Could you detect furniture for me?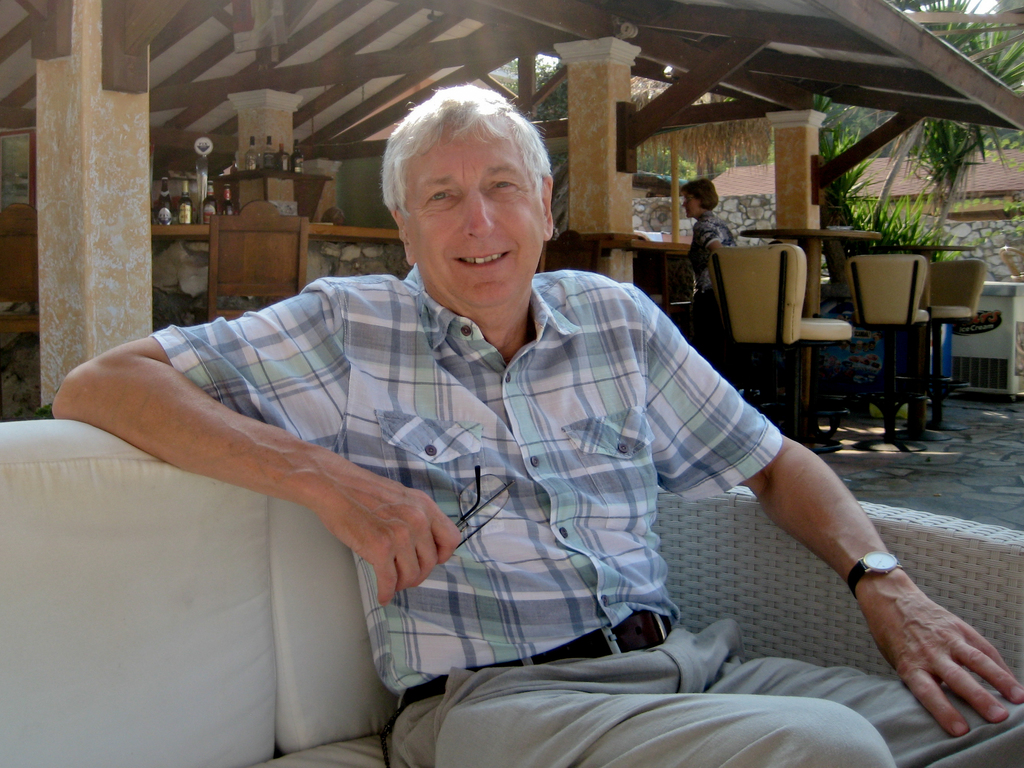
Detection result: 207, 213, 309, 322.
